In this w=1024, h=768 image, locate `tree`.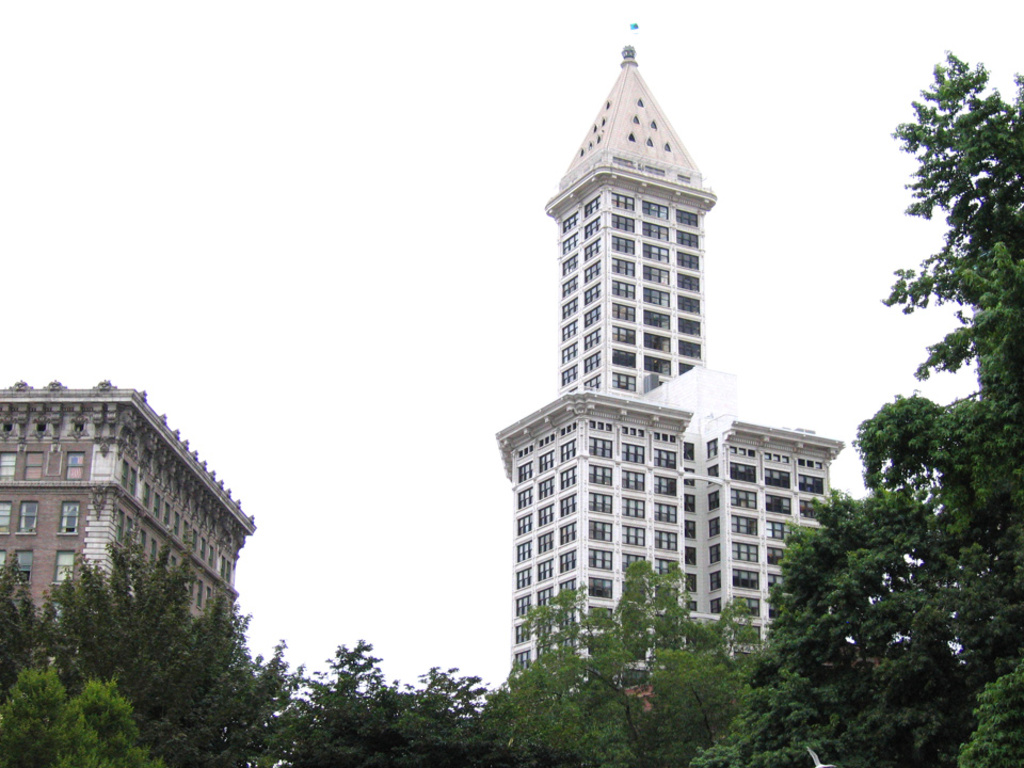
Bounding box: Rect(0, 663, 110, 767).
